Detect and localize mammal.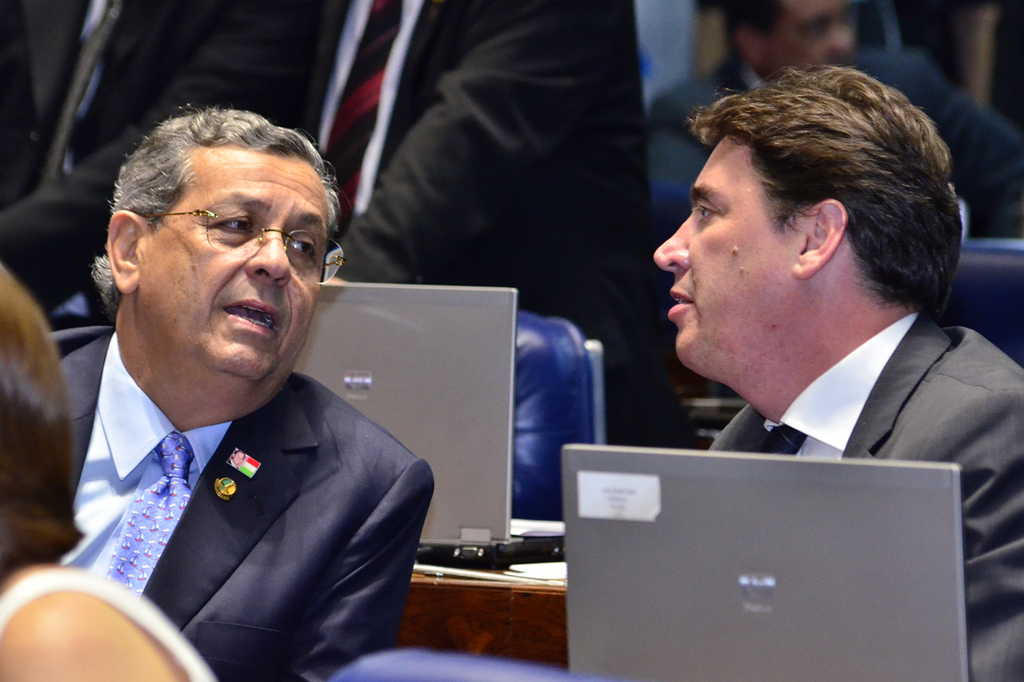
Localized at 0,261,216,681.
